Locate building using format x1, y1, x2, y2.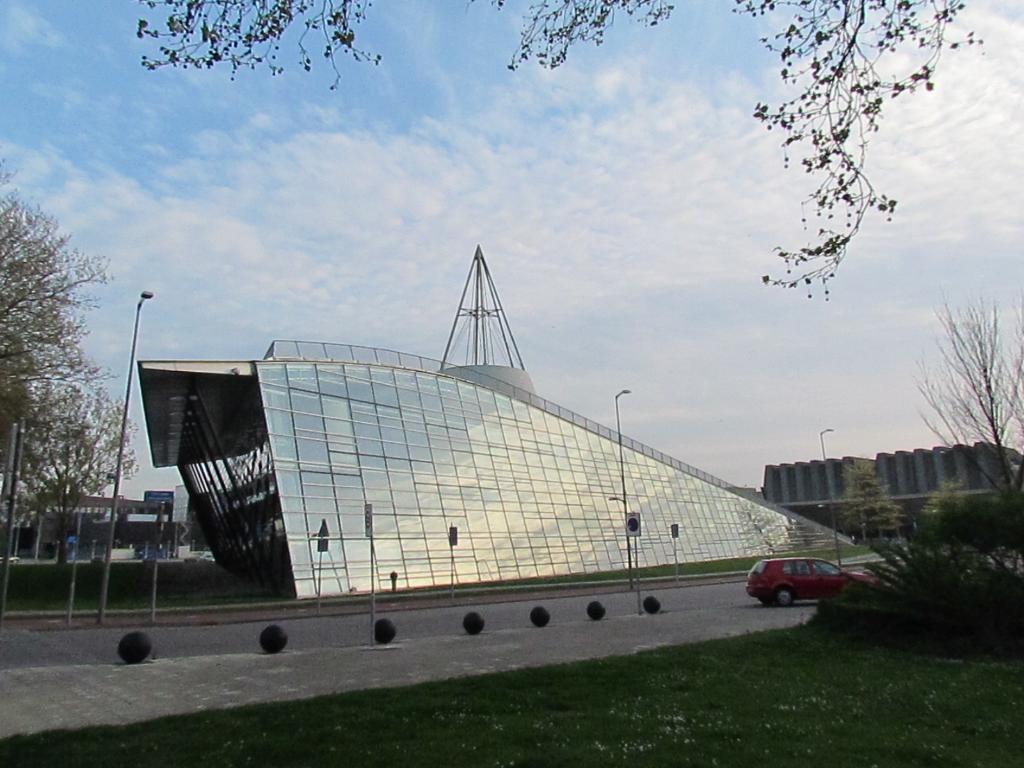
133, 243, 893, 604.
